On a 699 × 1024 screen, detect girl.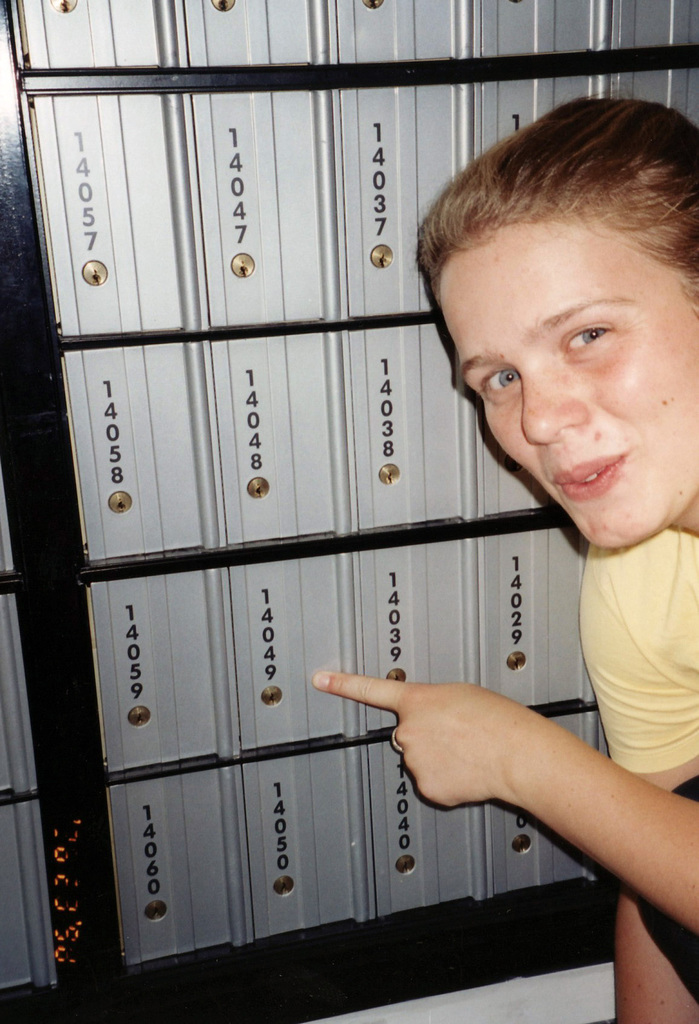
311 95 698 1020.
